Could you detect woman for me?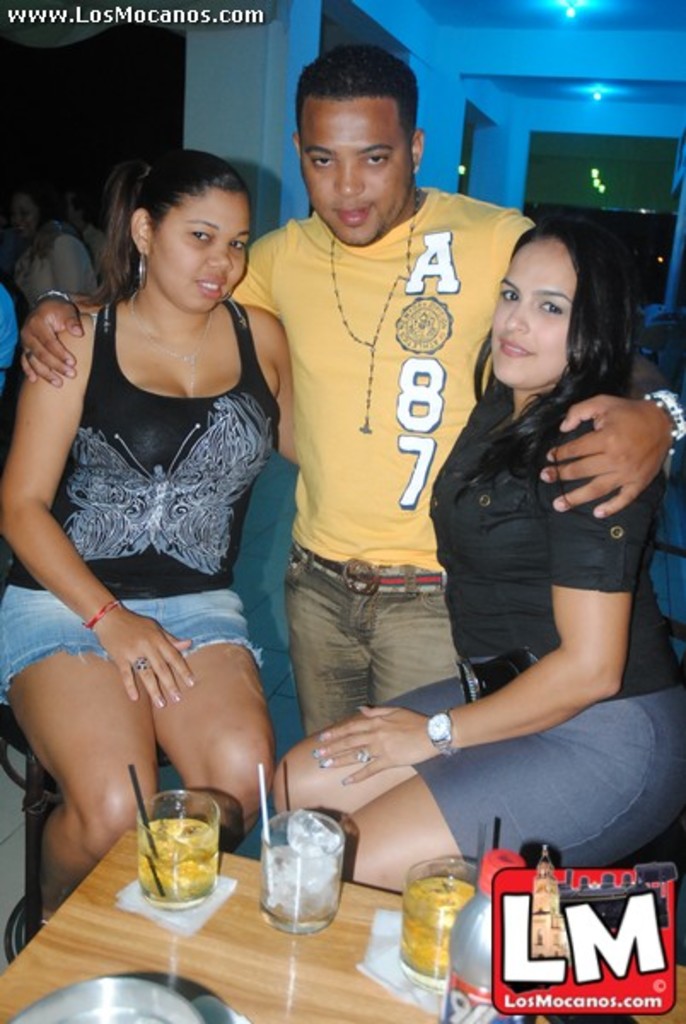
Detection result: [266,213,684,898].
